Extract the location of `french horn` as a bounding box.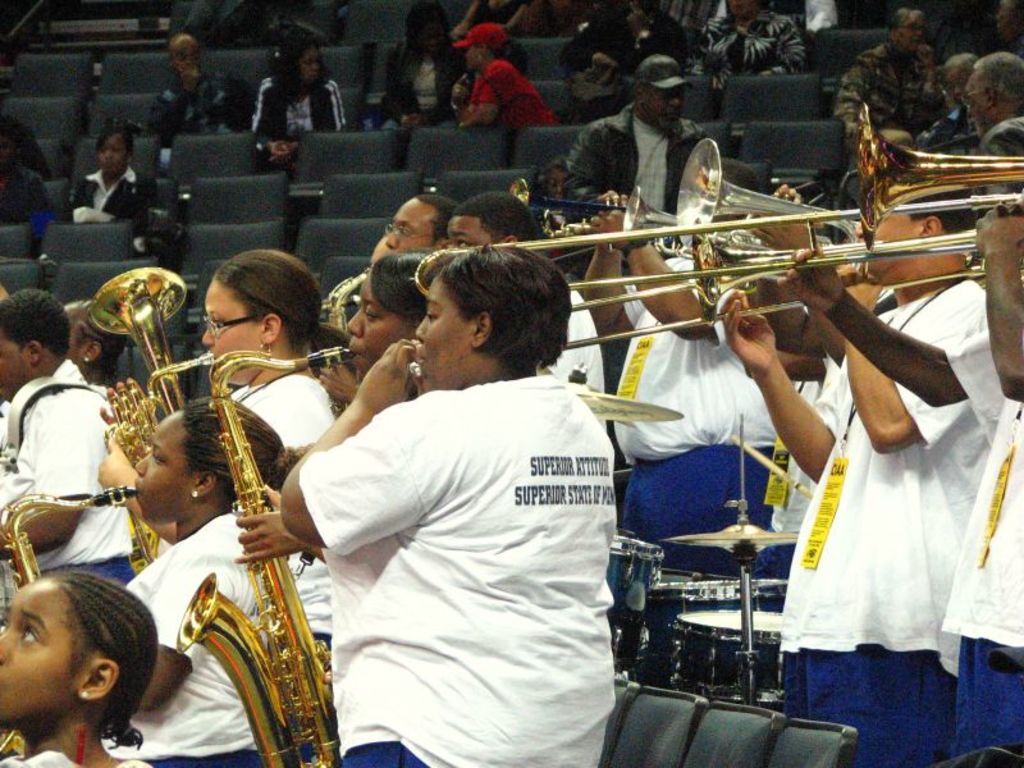
0 483 137 756.
